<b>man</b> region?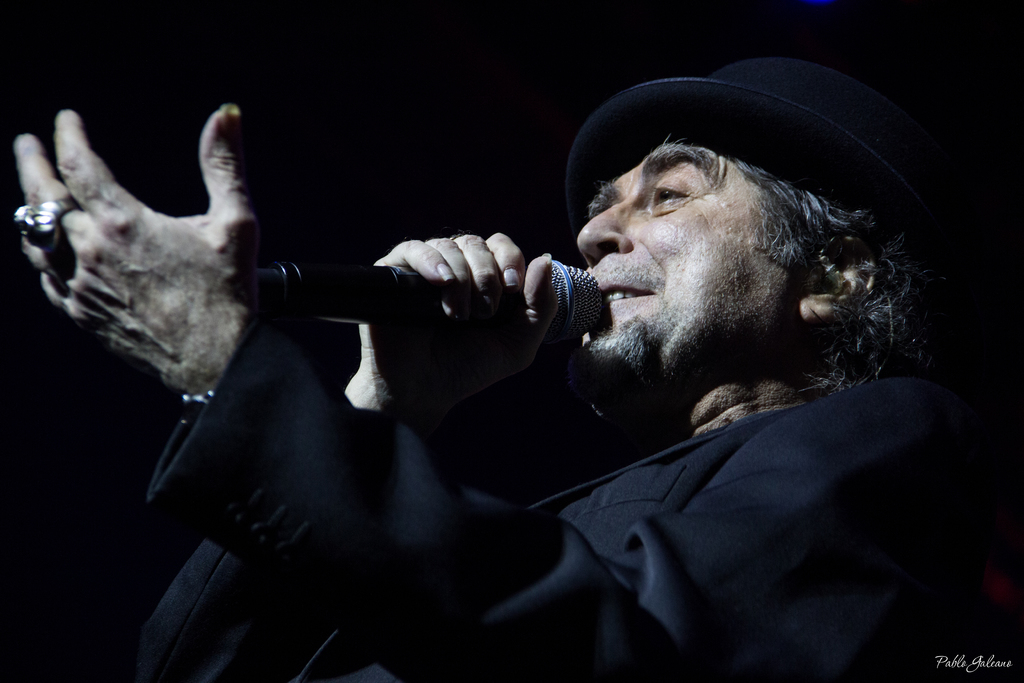
[x1=488, y1=81, x2=961, y2=633]
